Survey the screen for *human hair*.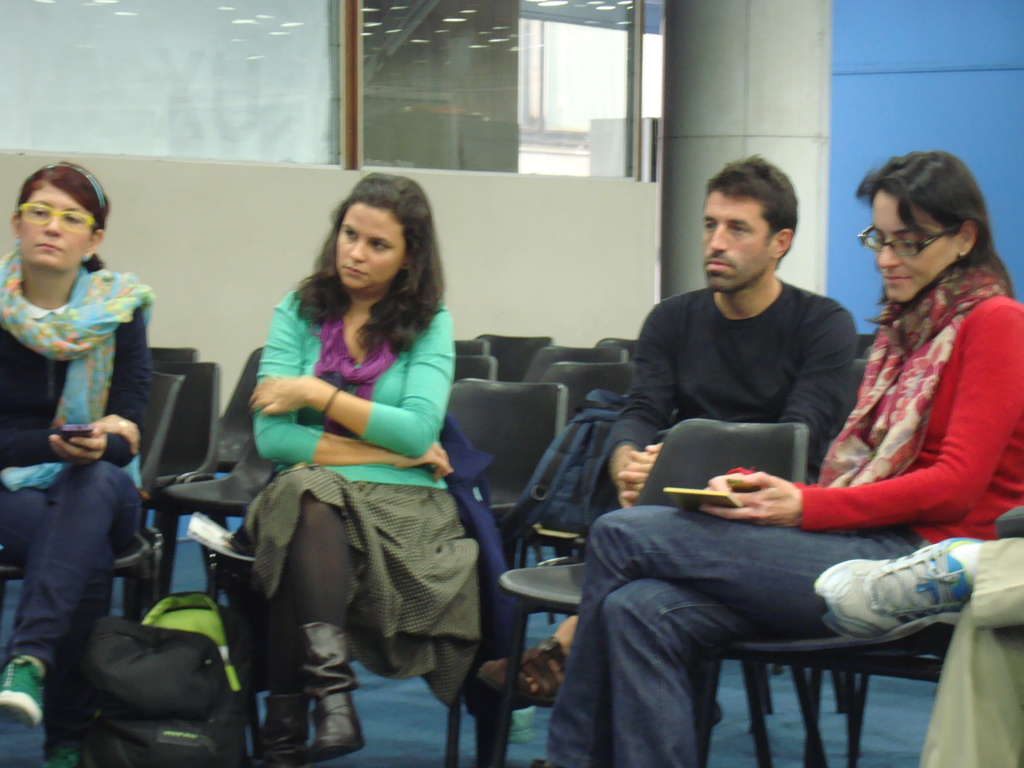
Survey found: bbox=(291, 173, 433, 360).
